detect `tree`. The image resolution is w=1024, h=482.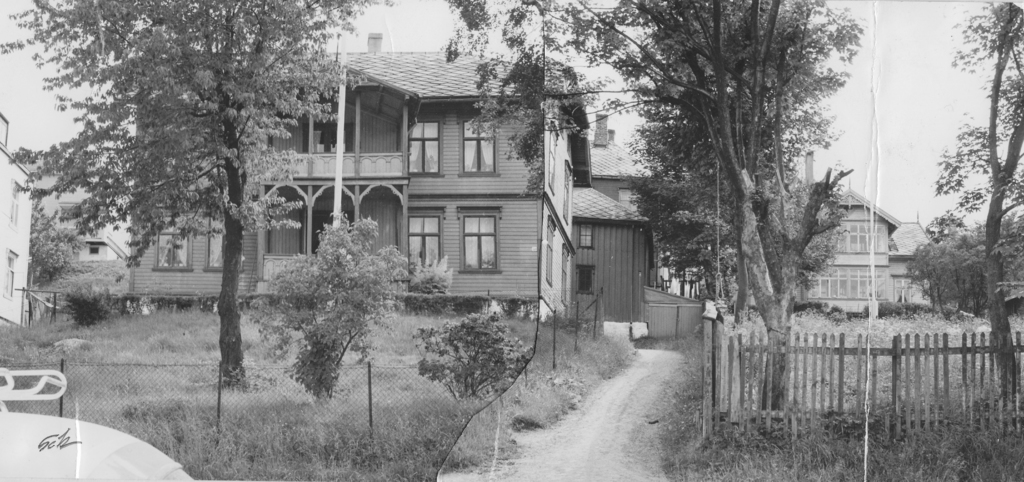
<box>610,4,863,370</box>.
